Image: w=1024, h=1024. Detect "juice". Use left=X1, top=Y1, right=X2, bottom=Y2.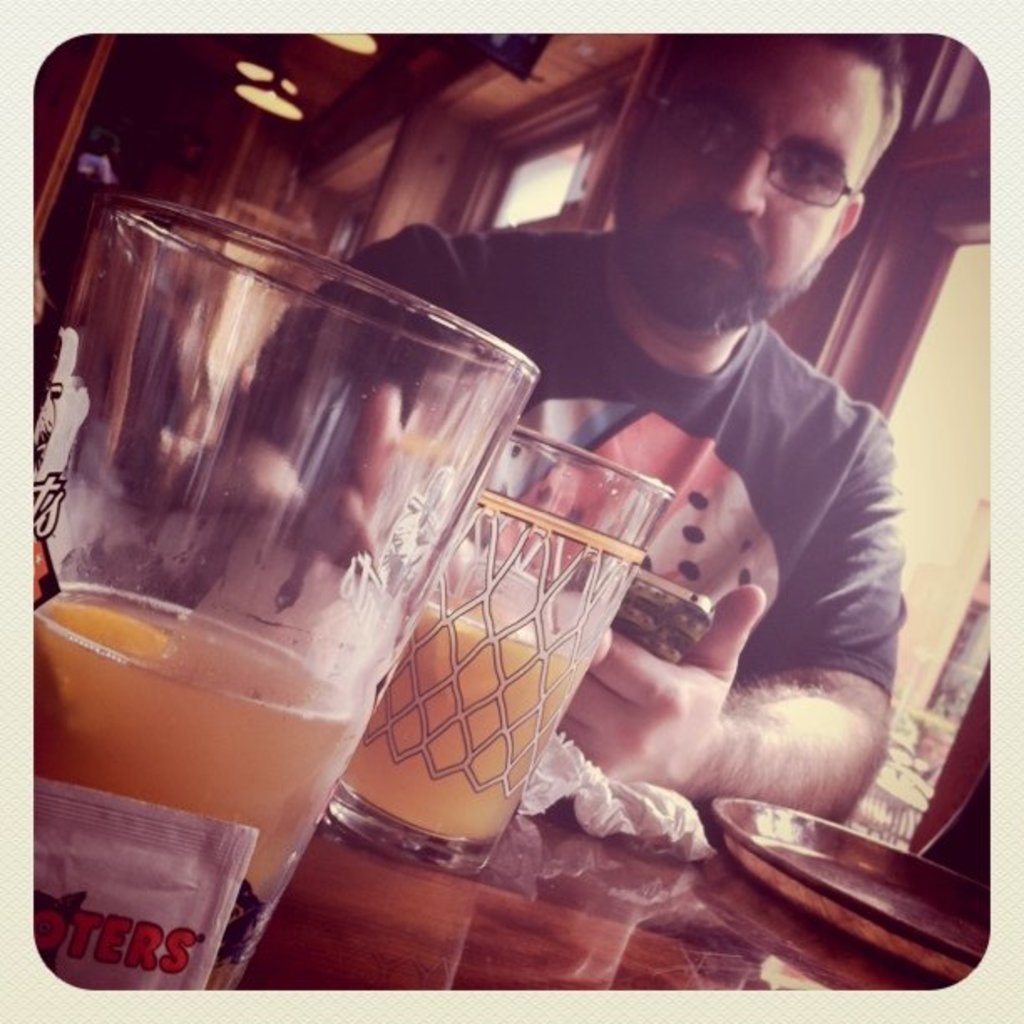
left=340, top=597, right=584, bottom=833.
